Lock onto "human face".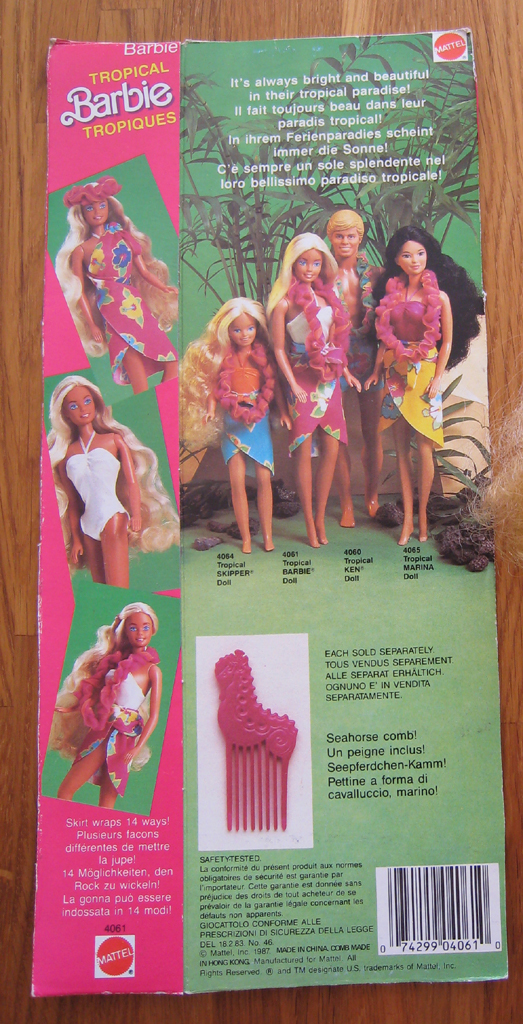
Locked: rect(63, 384, 98, 430).
